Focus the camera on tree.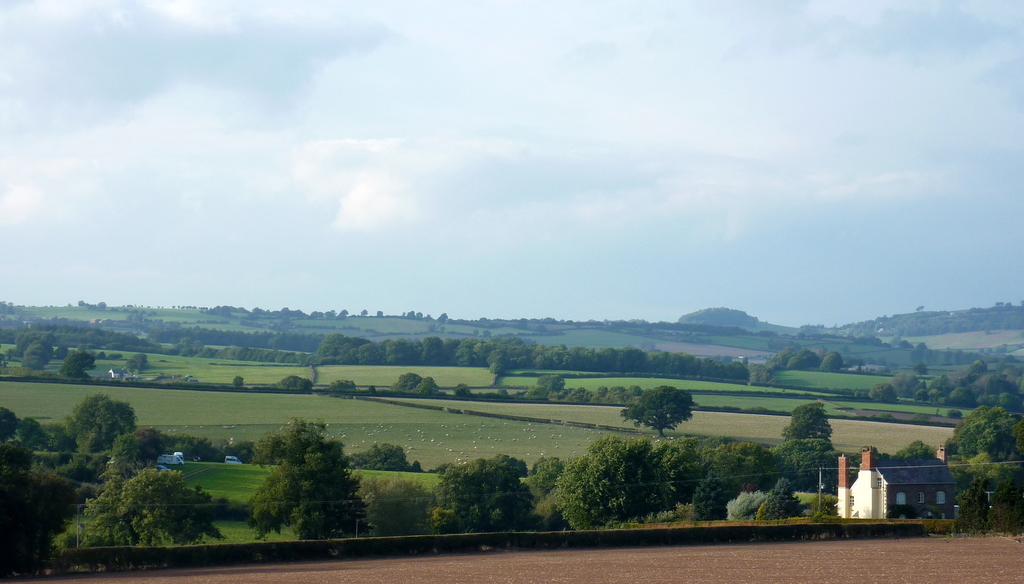
Focus region: pyautogui.locateOnScreen(0, 332, 58, 376).
